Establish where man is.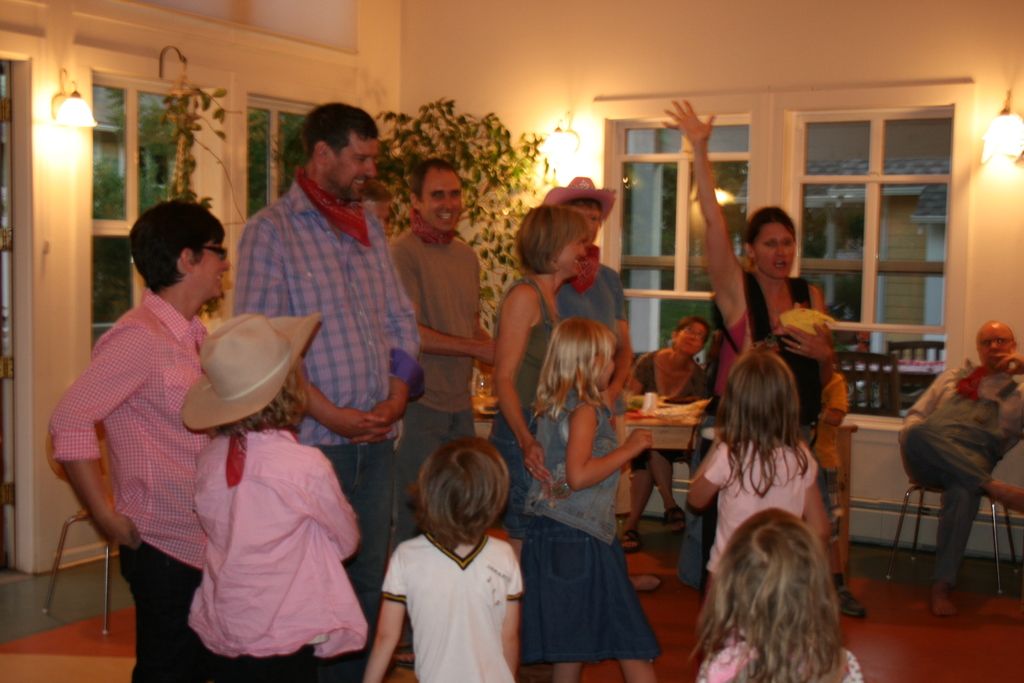
Established at left=227, top=103, right=422, bottom=682.
